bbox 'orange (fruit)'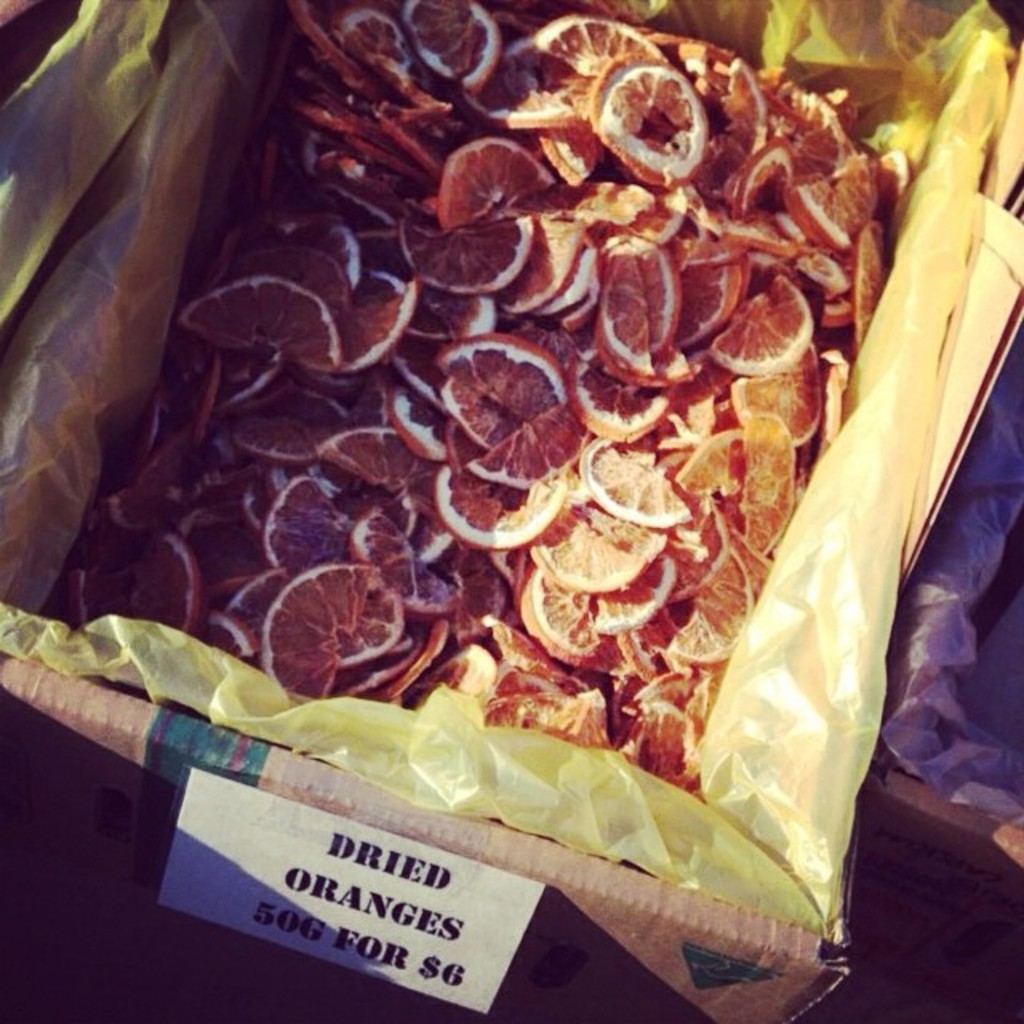
rect(397, 214, 538, 291)
